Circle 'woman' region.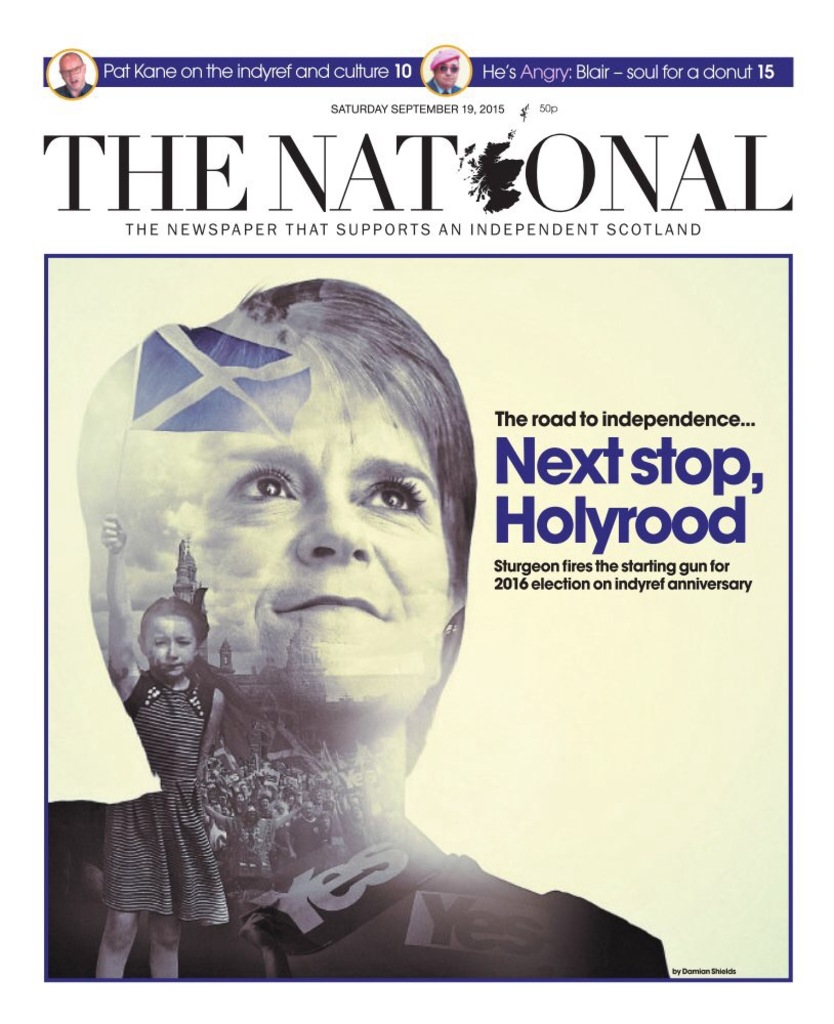
Region: rect(40, 271, 668, 985).
